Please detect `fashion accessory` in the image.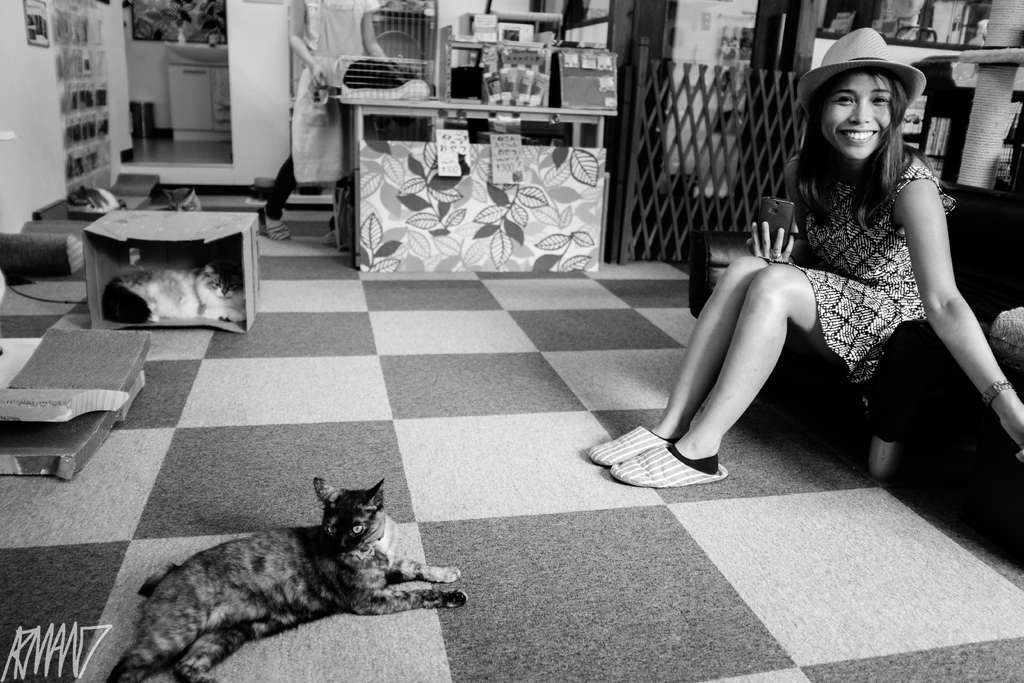
l=796, t=26, r=927, b=117.
